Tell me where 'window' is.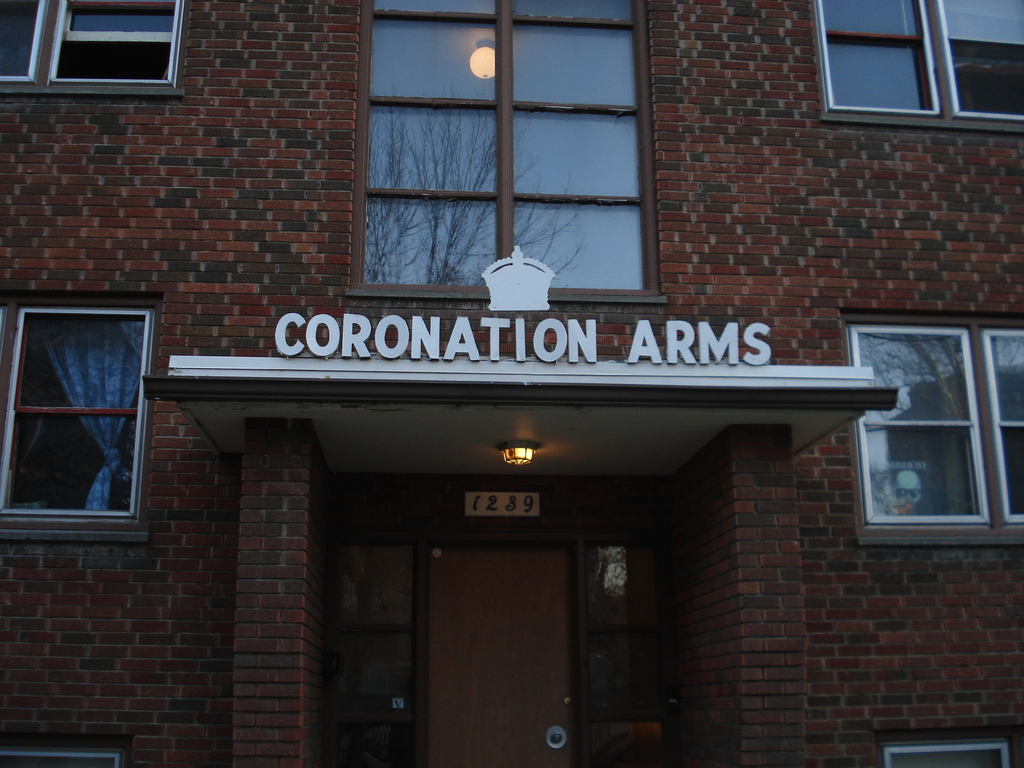
'window' is at x1=851 y1=319 x2=1023 y2=532.
